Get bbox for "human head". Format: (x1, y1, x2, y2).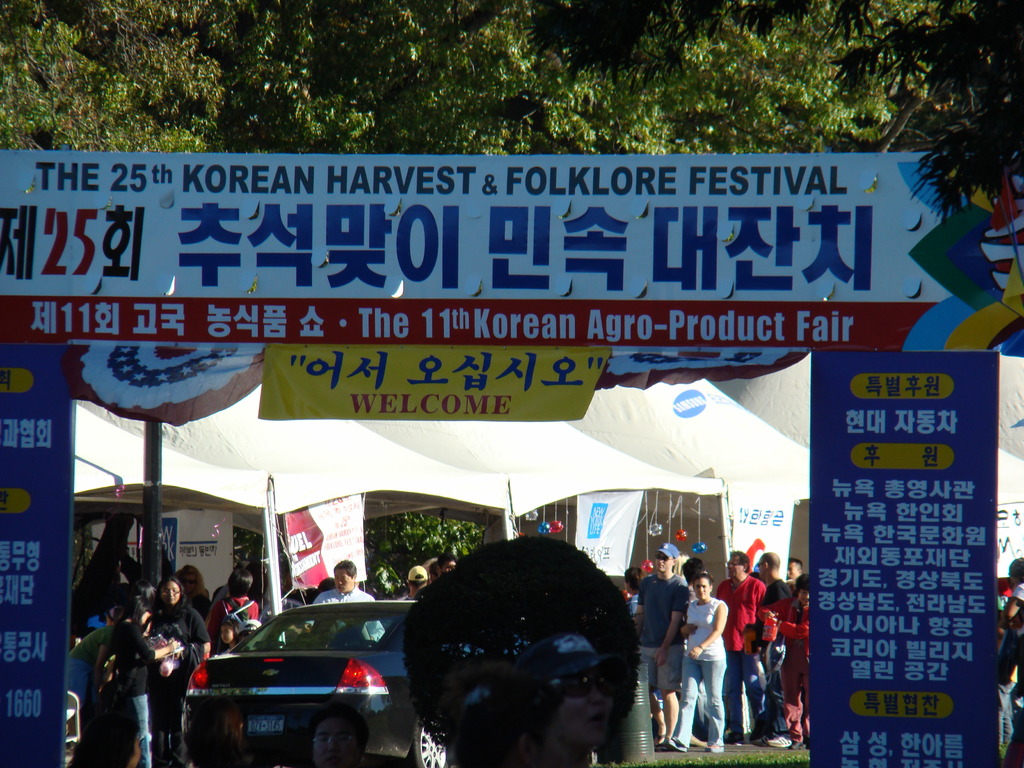
(755, 552, 779, 580).
